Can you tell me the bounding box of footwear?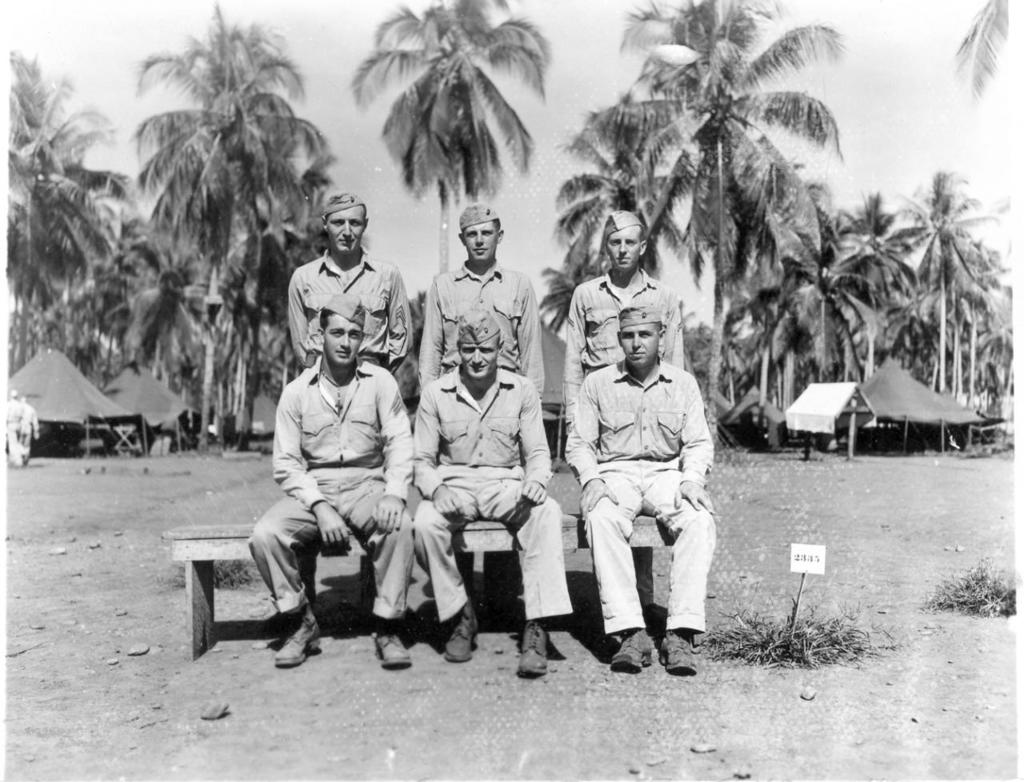
x1=518 y1=617 x2=545 y2=673.
